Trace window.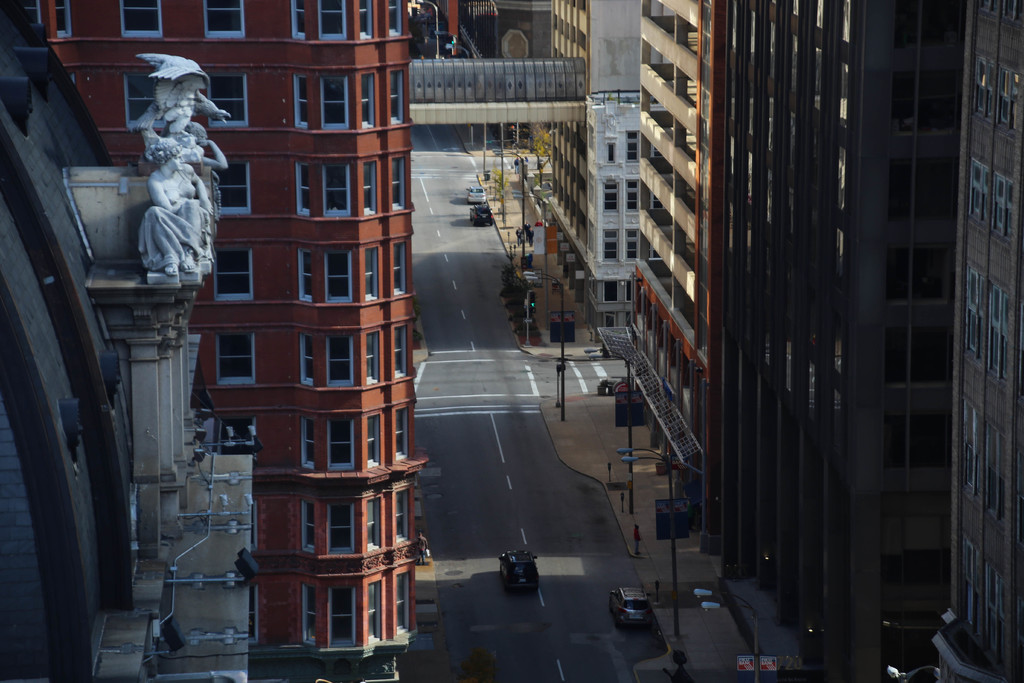
Traced to 997 67 1019 132.
